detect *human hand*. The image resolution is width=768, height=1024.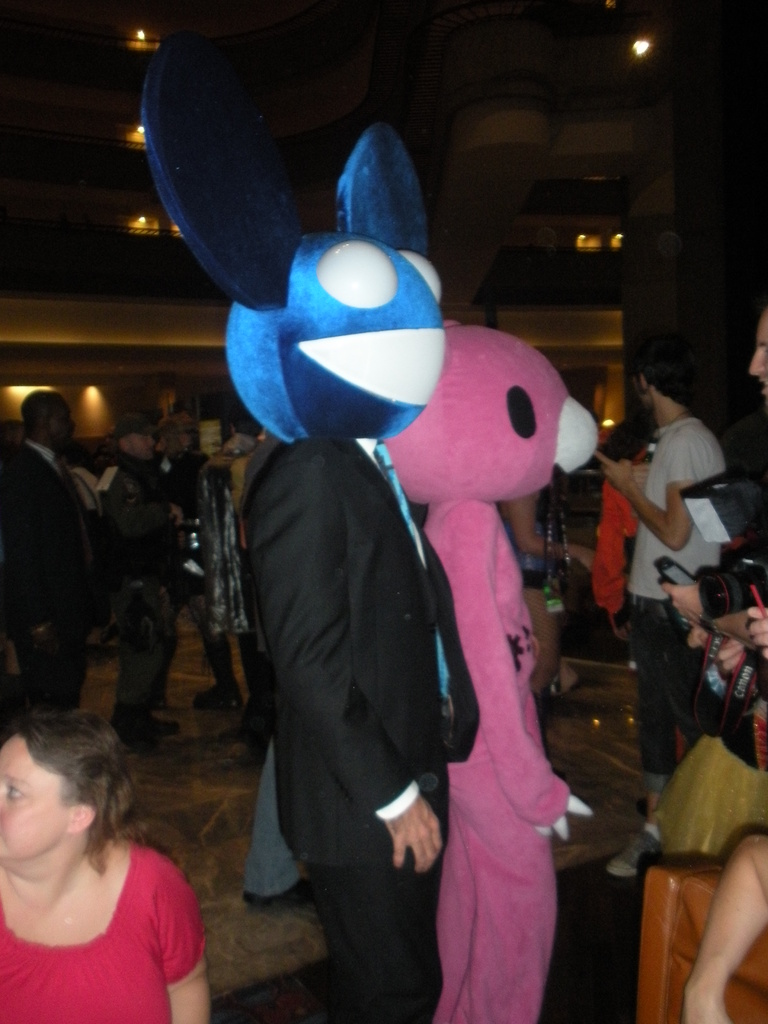
744,603,767,666.
